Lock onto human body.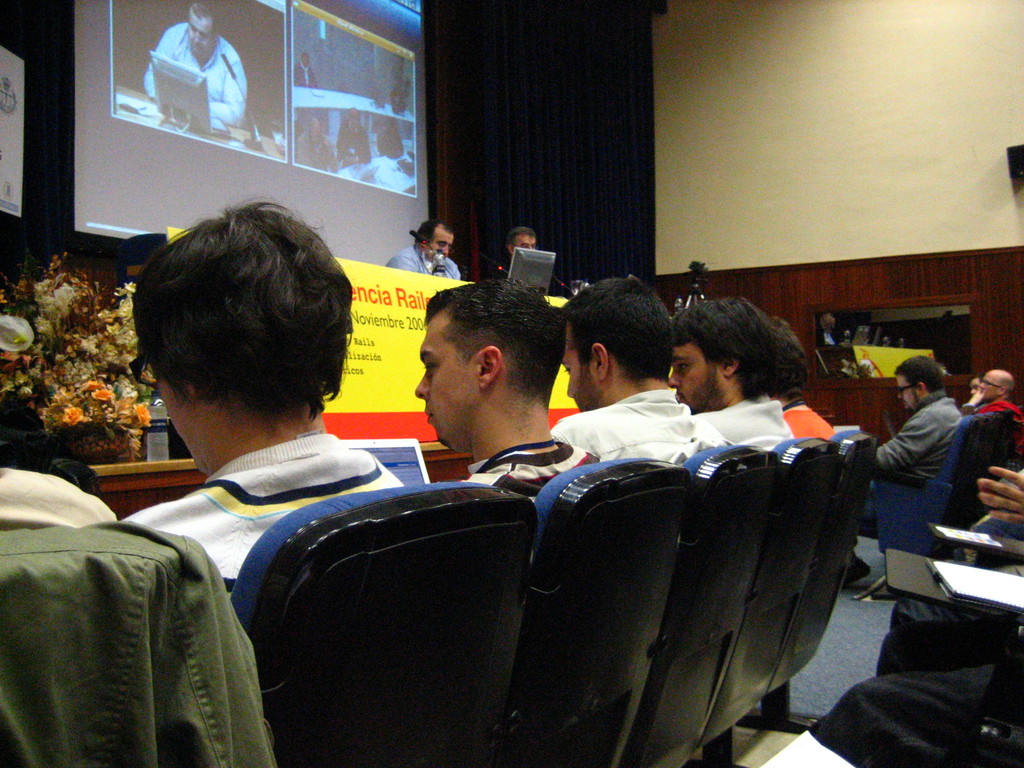
Locked: box=[291, 126, 332, 167].
